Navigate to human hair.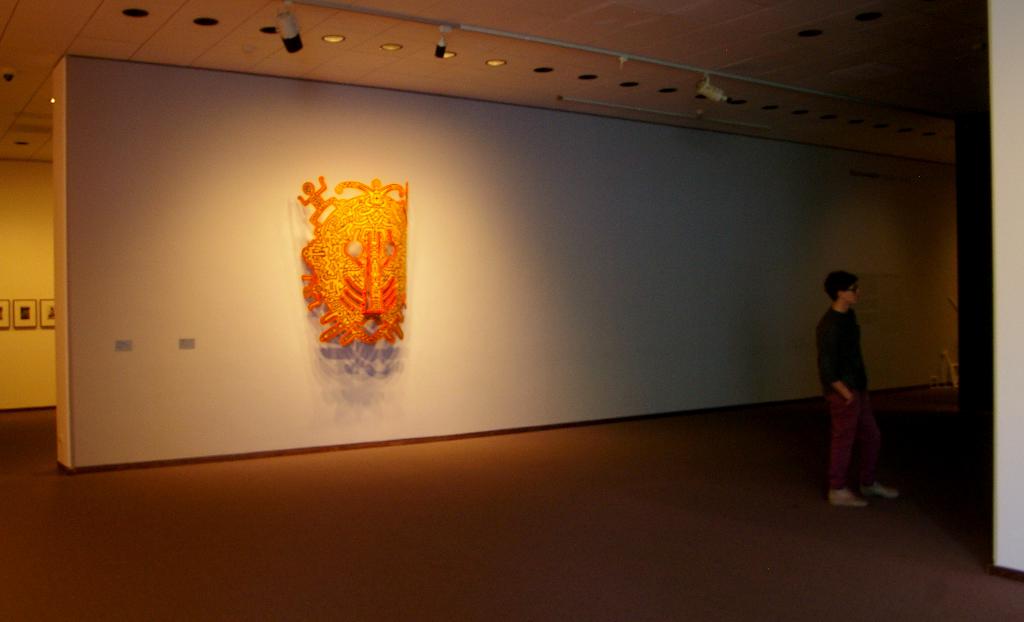
Navigation target: locate(820, 269, 861, 303).
